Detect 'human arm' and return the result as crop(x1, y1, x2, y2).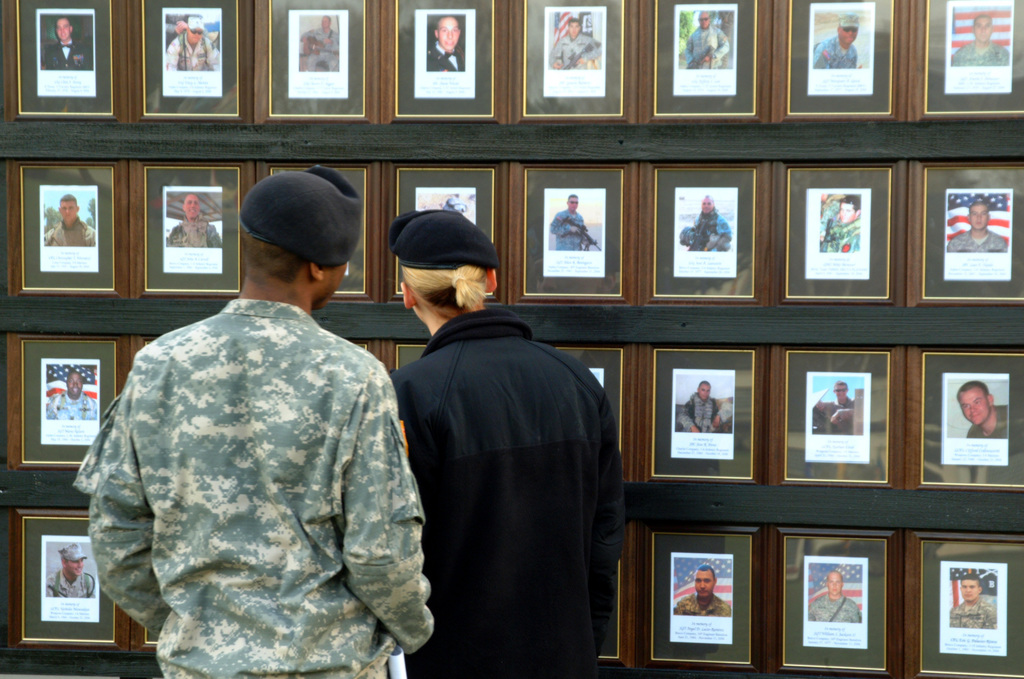
crop(595, 394, 627, 629).
